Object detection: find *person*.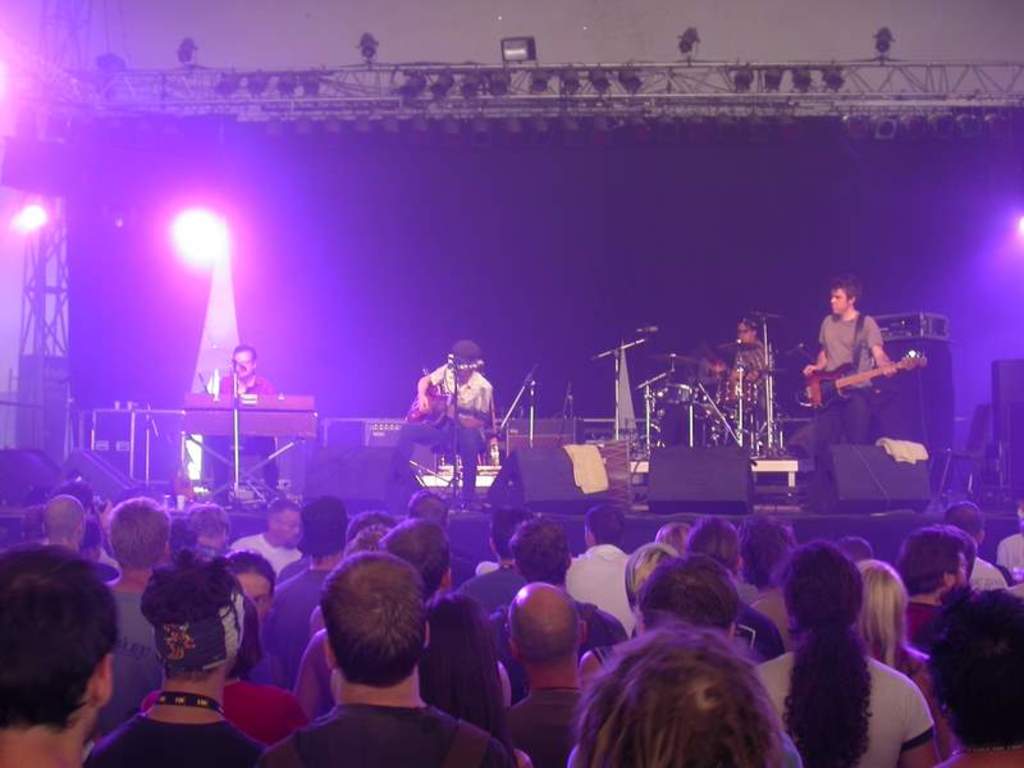
locate(389, 338, 520, 520).
